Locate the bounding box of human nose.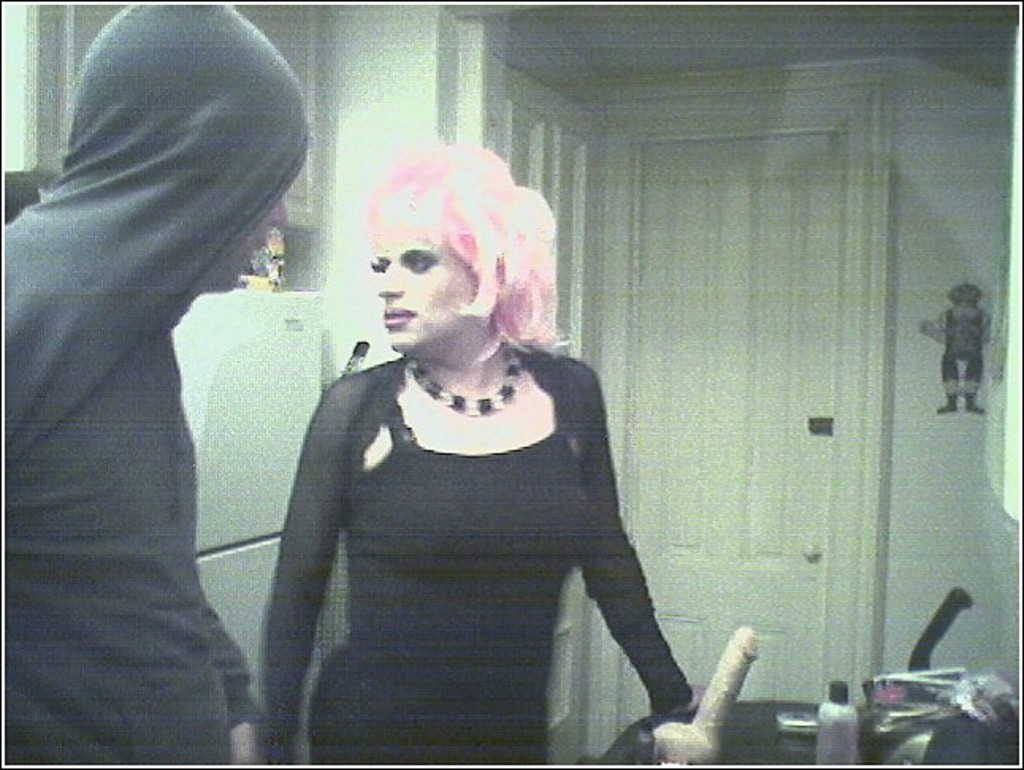
Bounding box: pyautogui.locateOnScreen(273, 195, 288, 223).
